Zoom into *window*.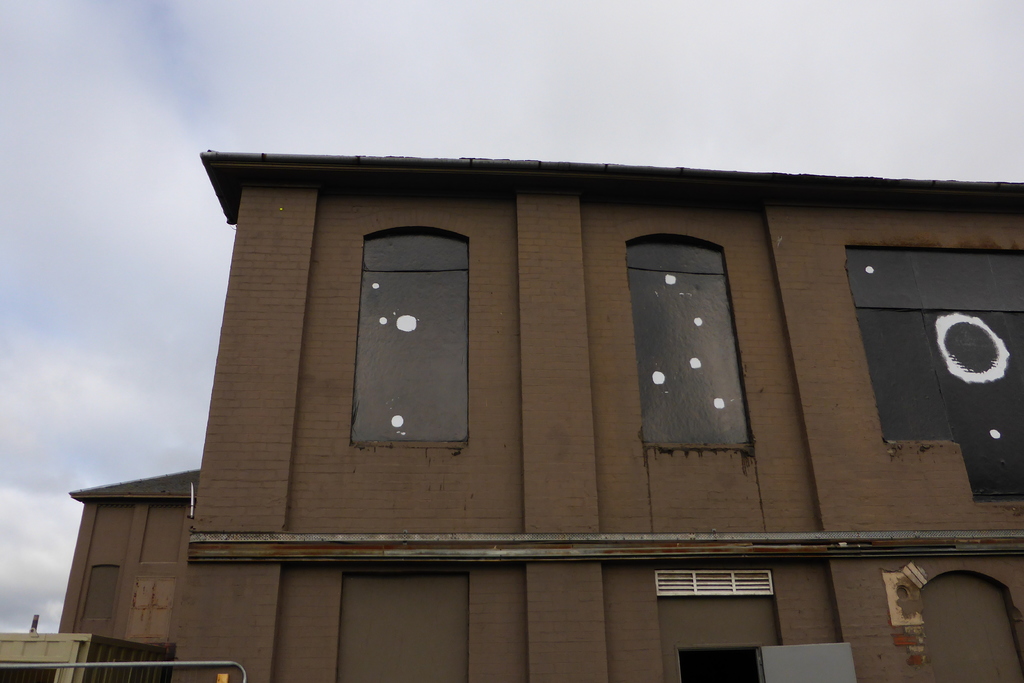
Zoom target: [x1=630, y1=201, x2=753, y2=481].
